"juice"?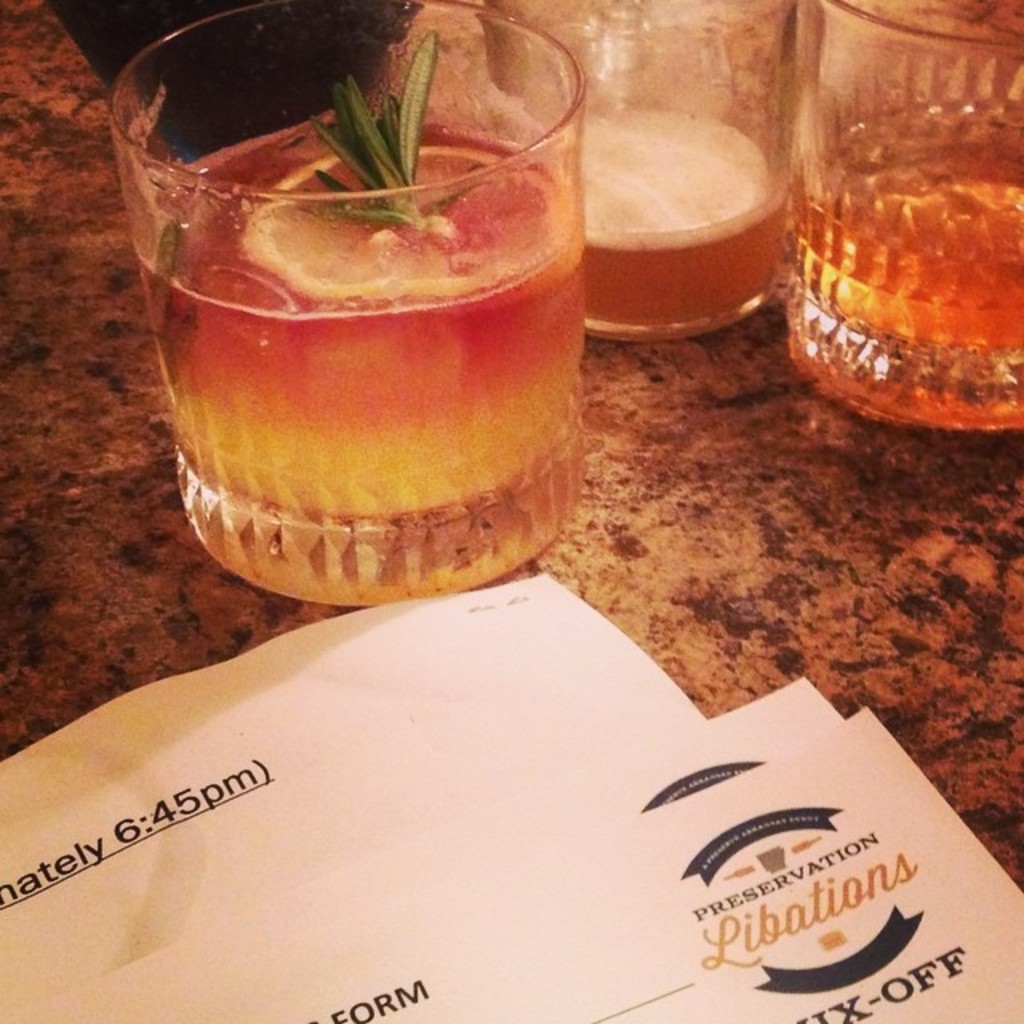
detection(99, 82, 621, 614)
